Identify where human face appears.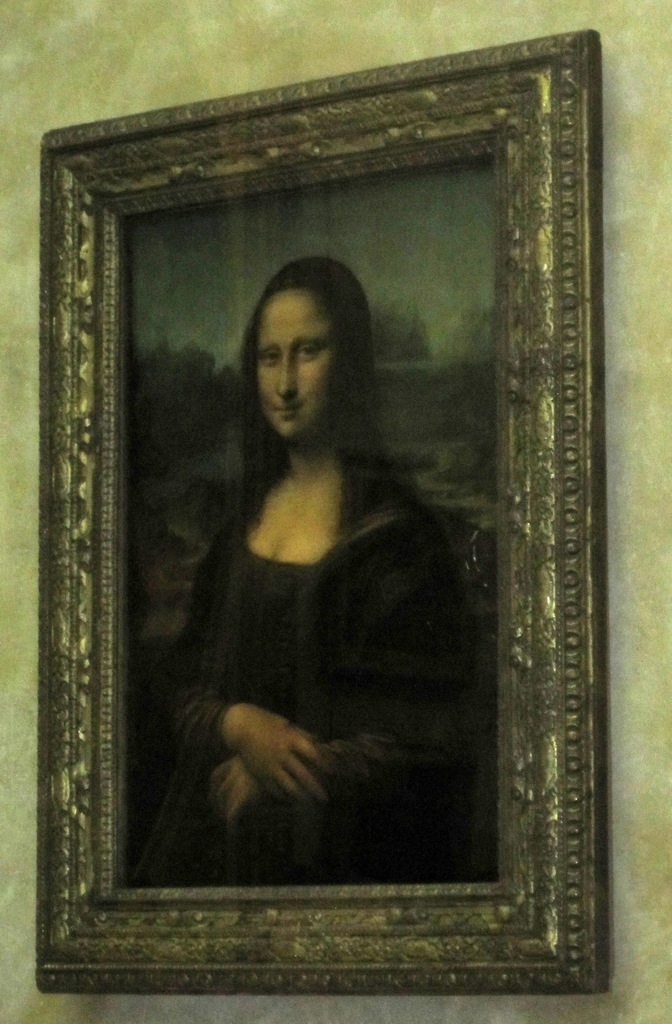
Appears at detection(238, 268, 372, 442).
